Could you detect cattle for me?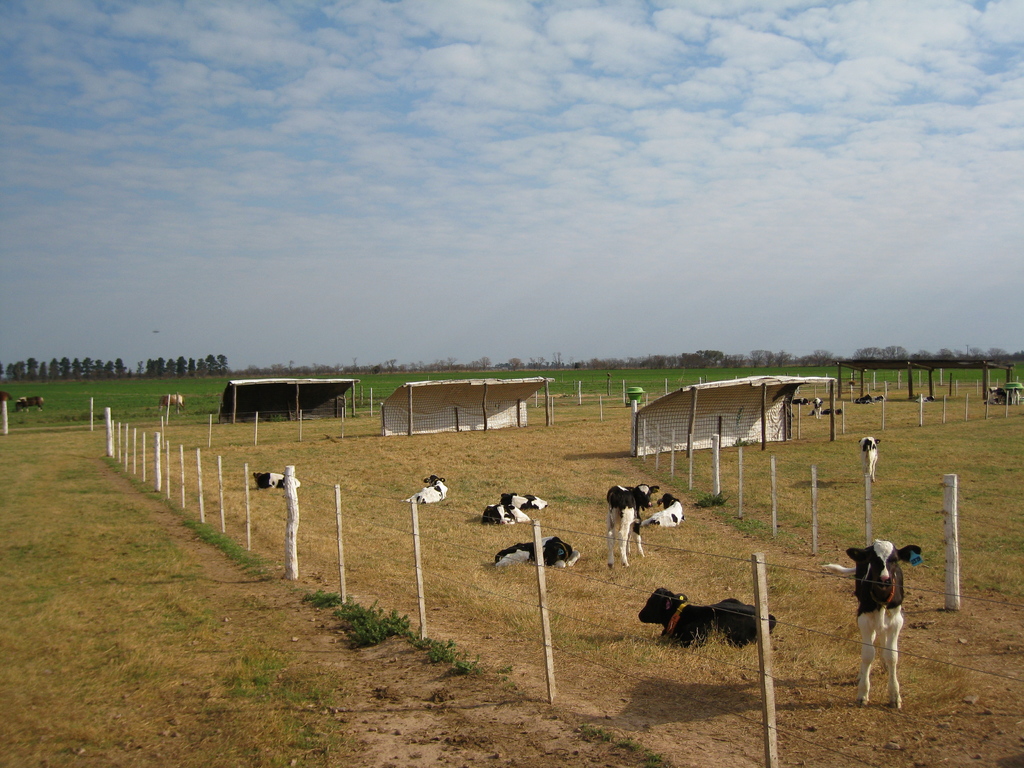
Detection result: left=610, top=484, right=663, bottom=570.
